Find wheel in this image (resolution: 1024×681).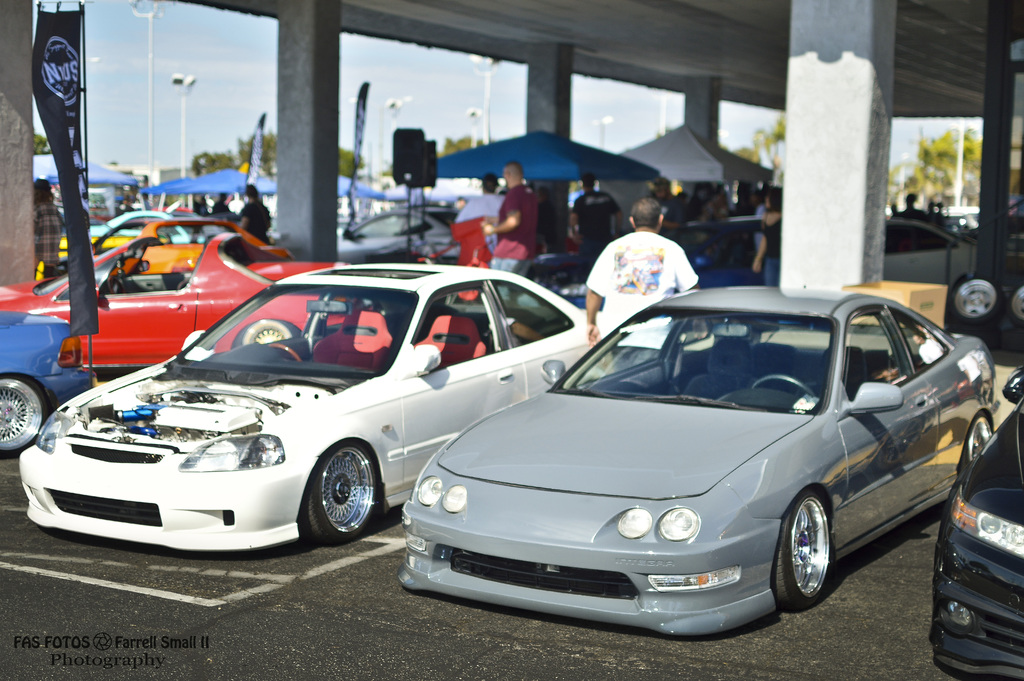
crop(419, 246, 436, 266).
